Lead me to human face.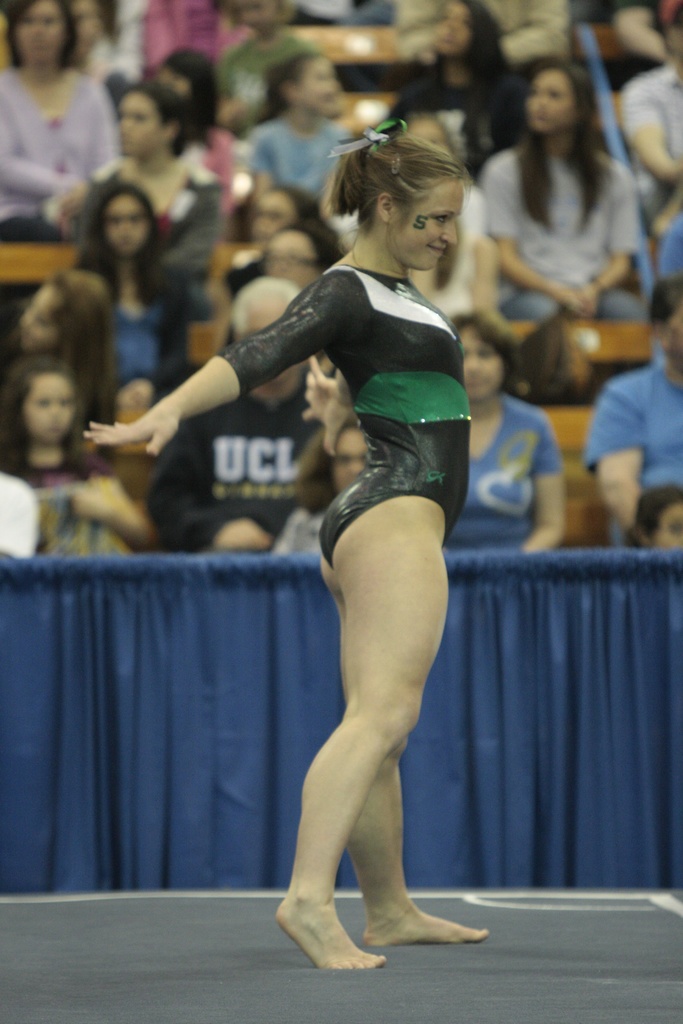
Lead to {"x1": 523, "y1": 66, "x2": 579, "y2": 132}.
